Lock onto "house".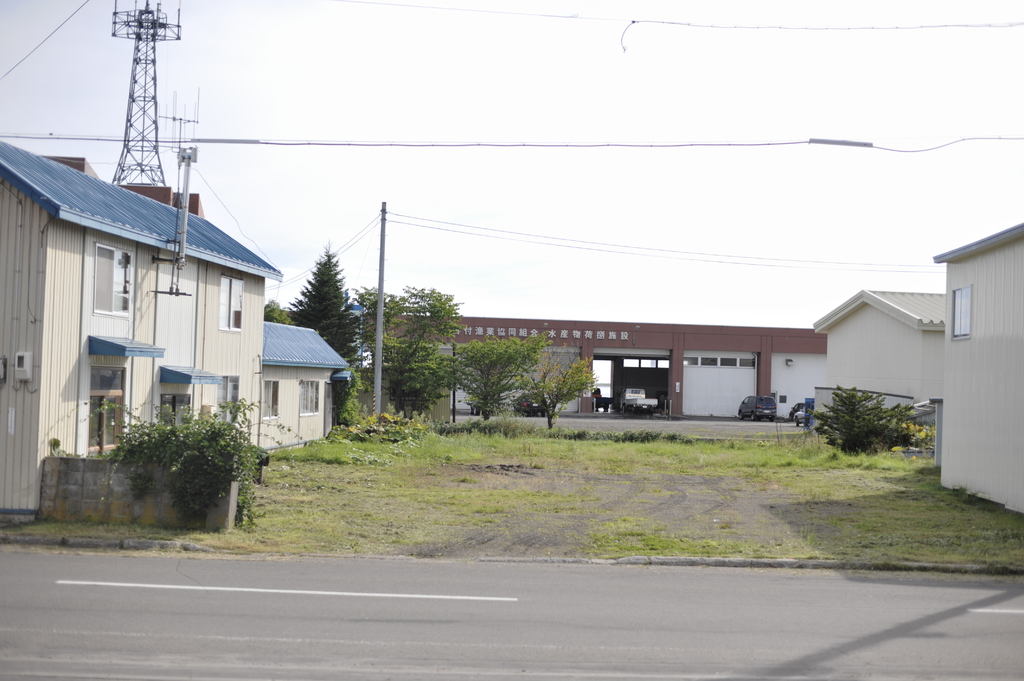
Locked: Rect(0, 135, 347, 526).
